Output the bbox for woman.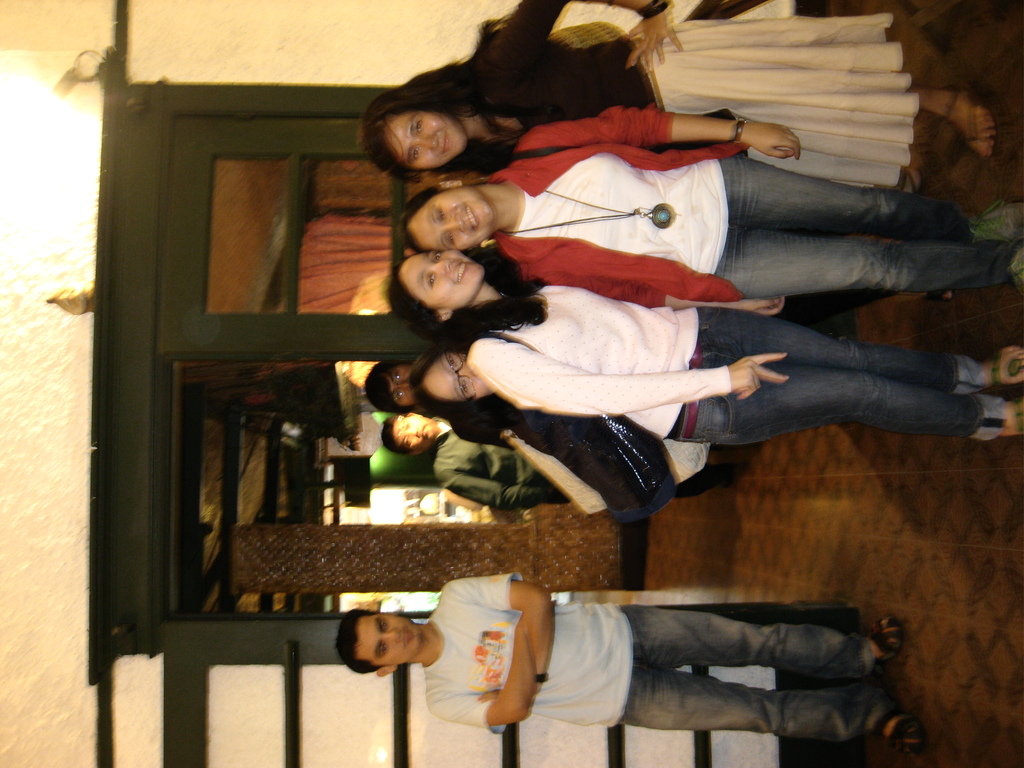
l=383, t=236, r=1023, b=452.
